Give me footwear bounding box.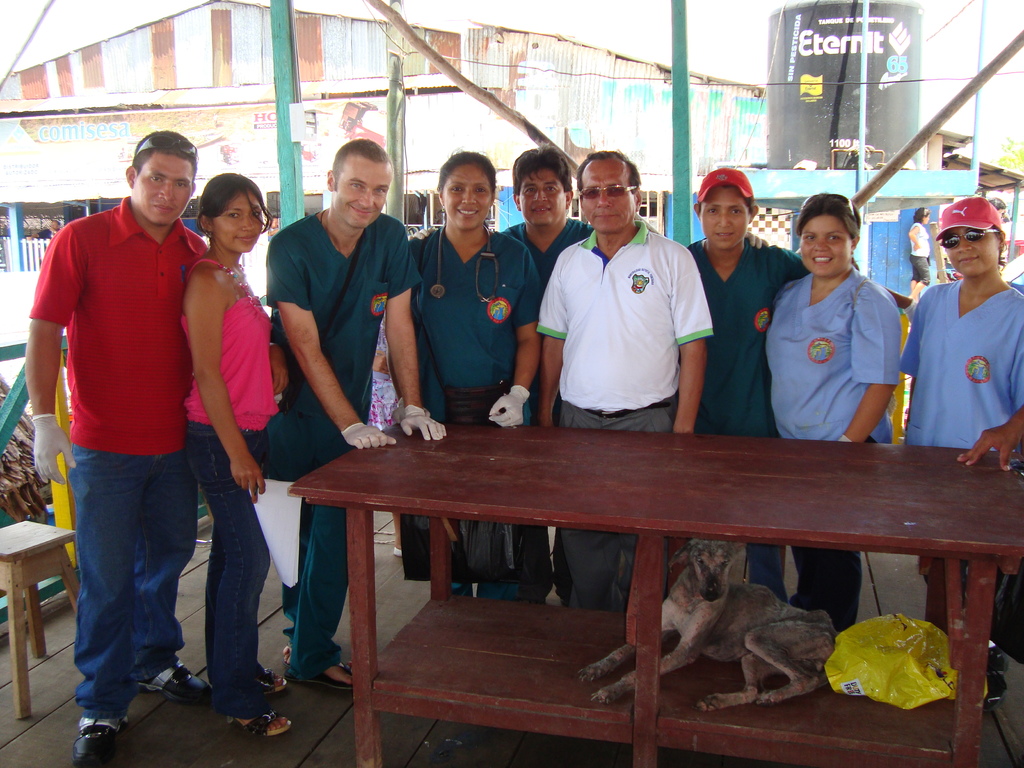
[70,716,136,767].
